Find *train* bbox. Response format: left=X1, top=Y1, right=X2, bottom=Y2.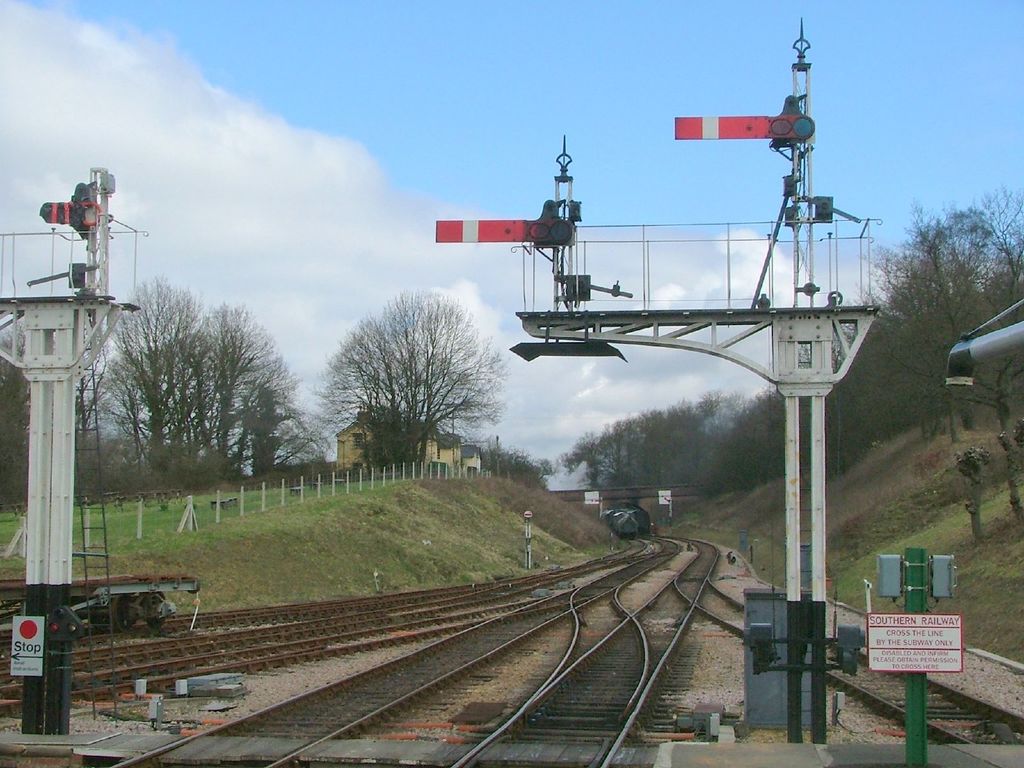
left=601, top=504, right=657, bottom=546.
